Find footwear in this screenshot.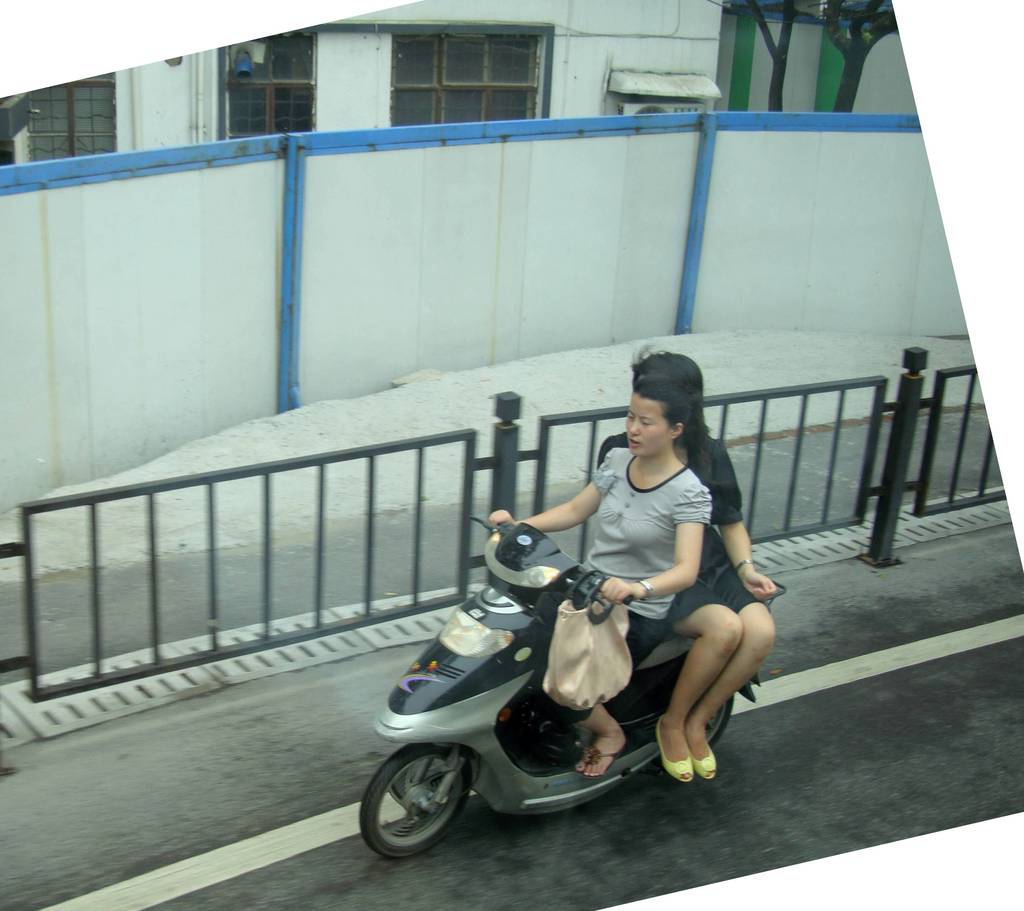
The bounding box for footwear is l=689, t=725, r=717, b=778.
